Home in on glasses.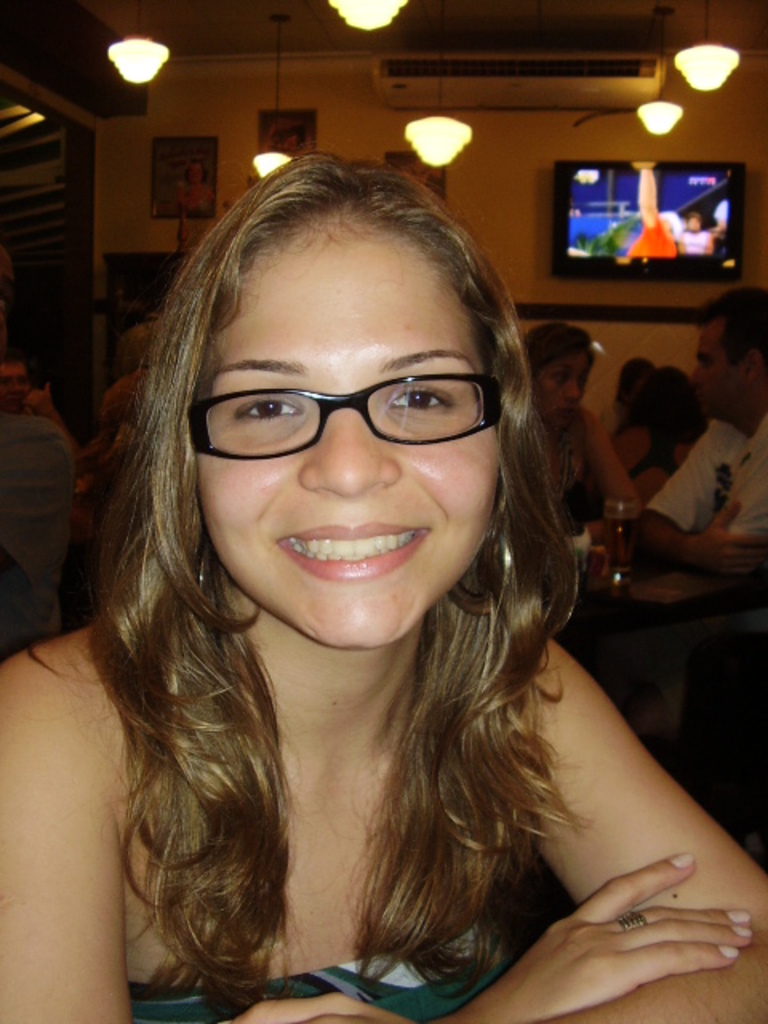
Homed in at locate(171, 352, 514, 458).
